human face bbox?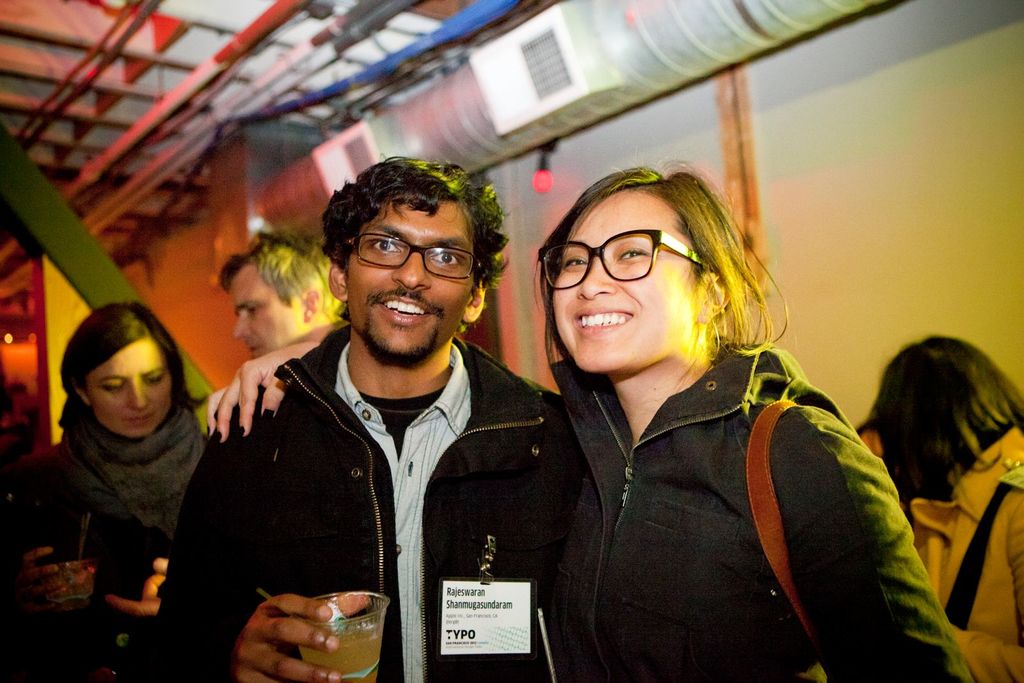
<bbox>547, 186, 699, 371</bbox>
